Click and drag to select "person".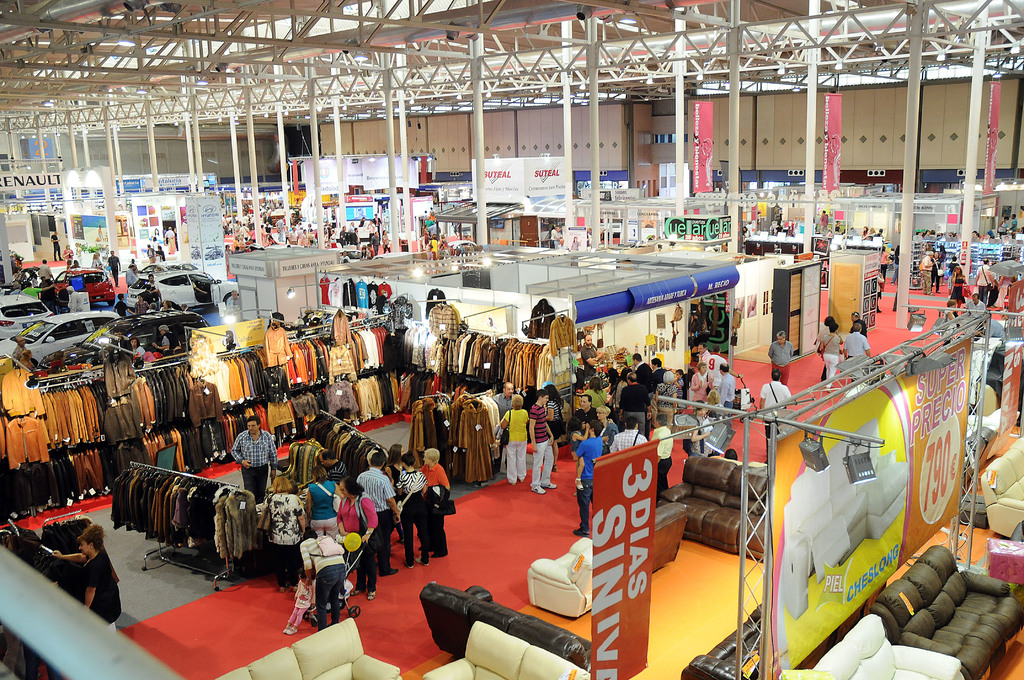
Selection: (845, 323, 867, 361).
